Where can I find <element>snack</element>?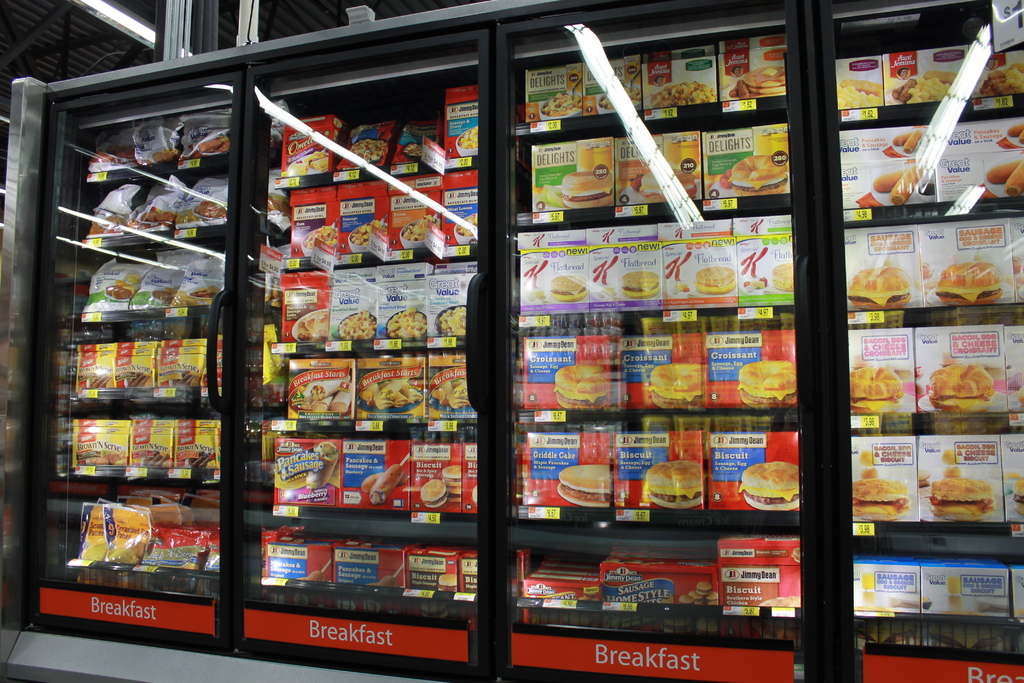
You can find it at x1=401, y1=213, x2=436, y2=239.
